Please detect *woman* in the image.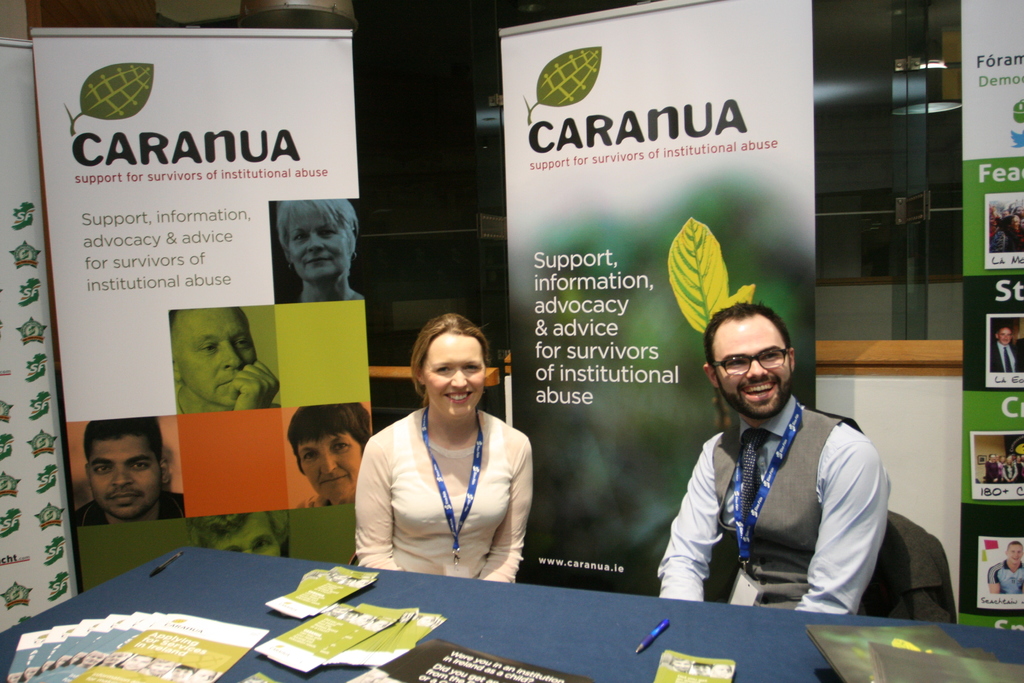
bbox(340, 319, 548, 595).
